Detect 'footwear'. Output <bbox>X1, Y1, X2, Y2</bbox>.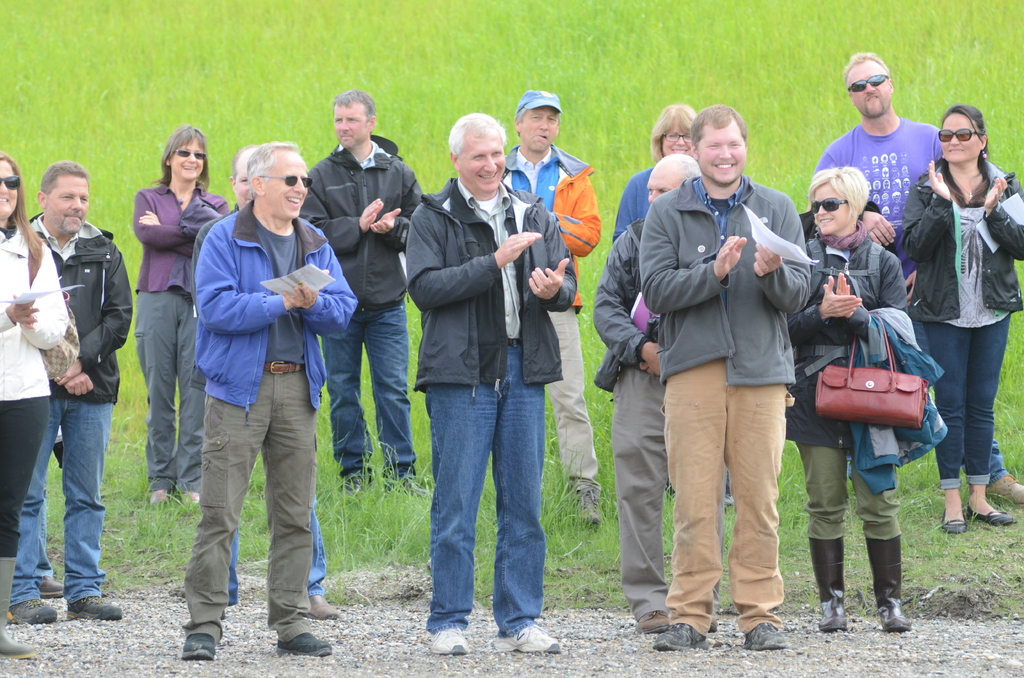
<bbox>967, 508, 1014, 528</bbox>.
